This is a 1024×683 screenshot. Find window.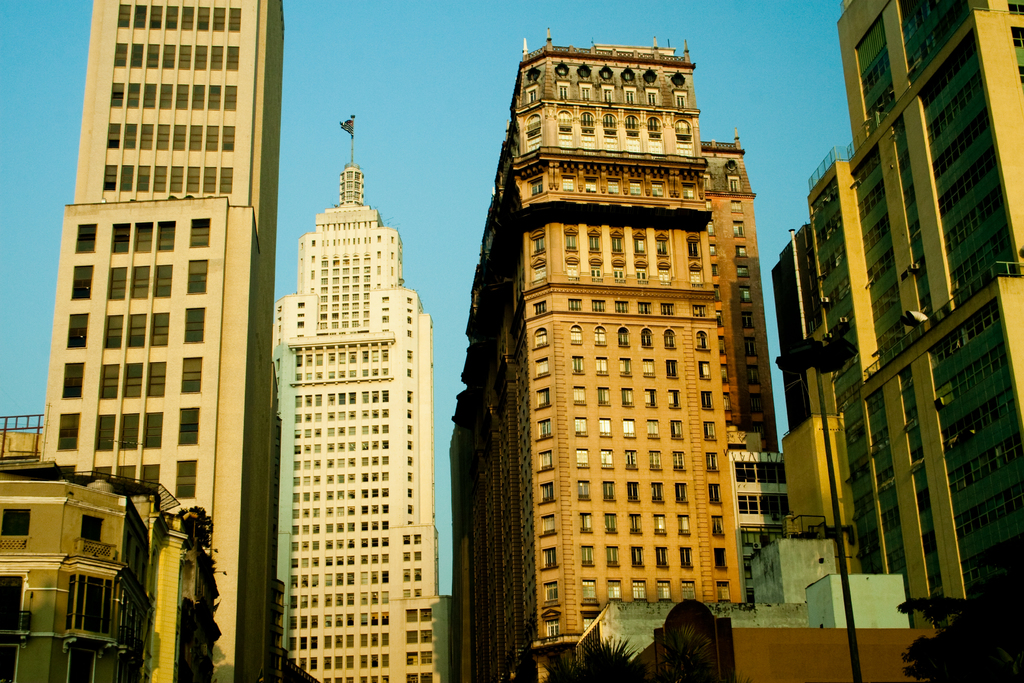
Bounding box: bbox=[541, 477, 556, 504].
